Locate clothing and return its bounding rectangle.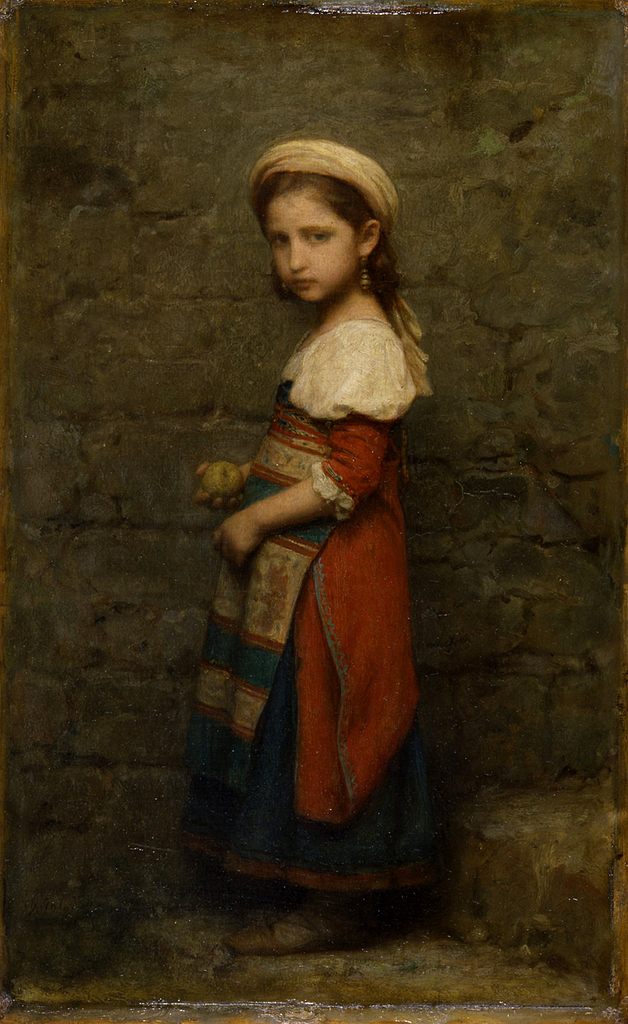
[x1=176, y1=326, x2=433, y2=895].
